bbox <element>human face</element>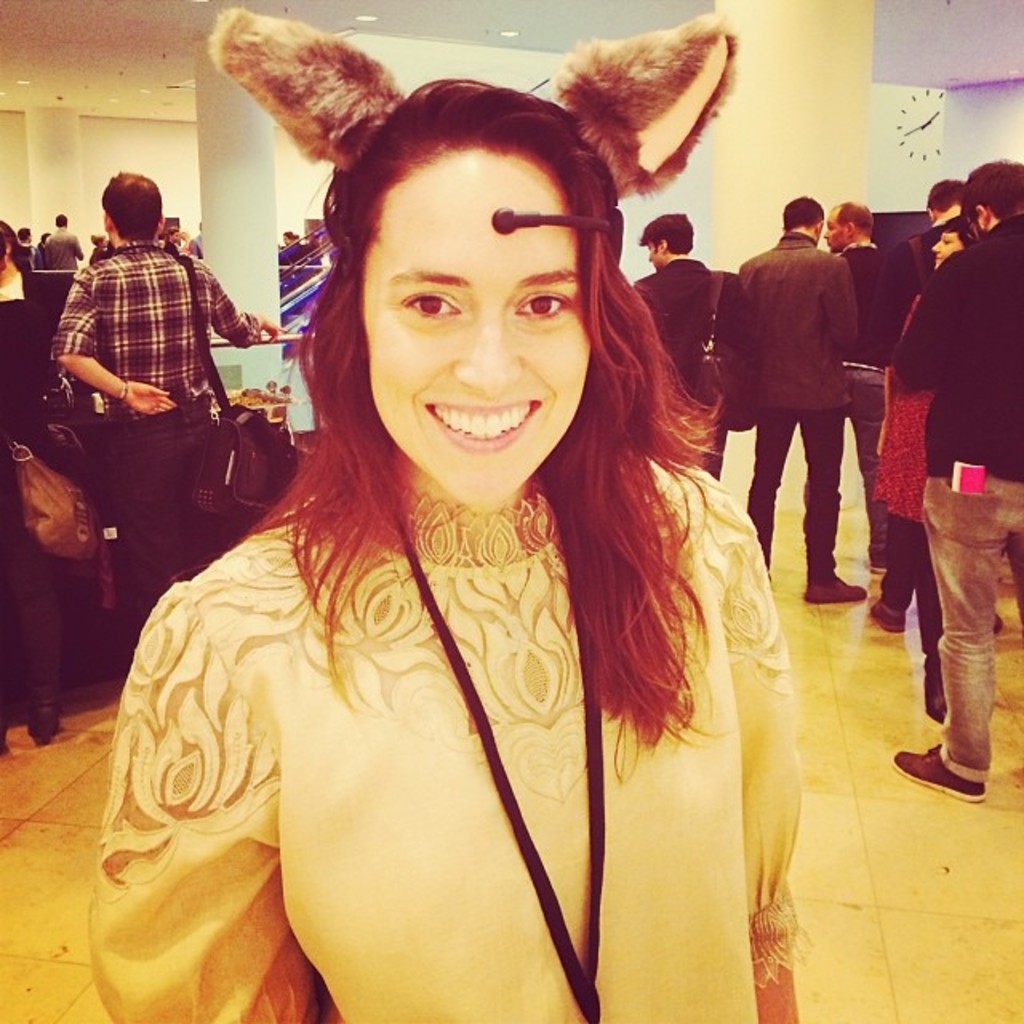
crop(821, 214, 842, 253)
